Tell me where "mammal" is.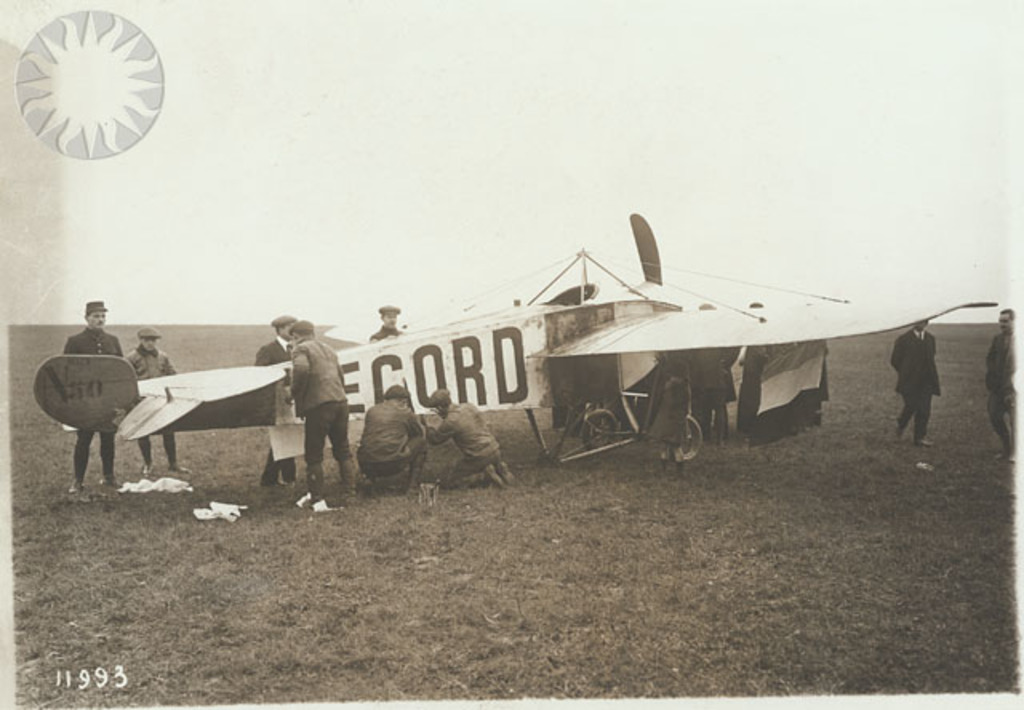
"mammal" is at rect(283, 318, 354, 502).
